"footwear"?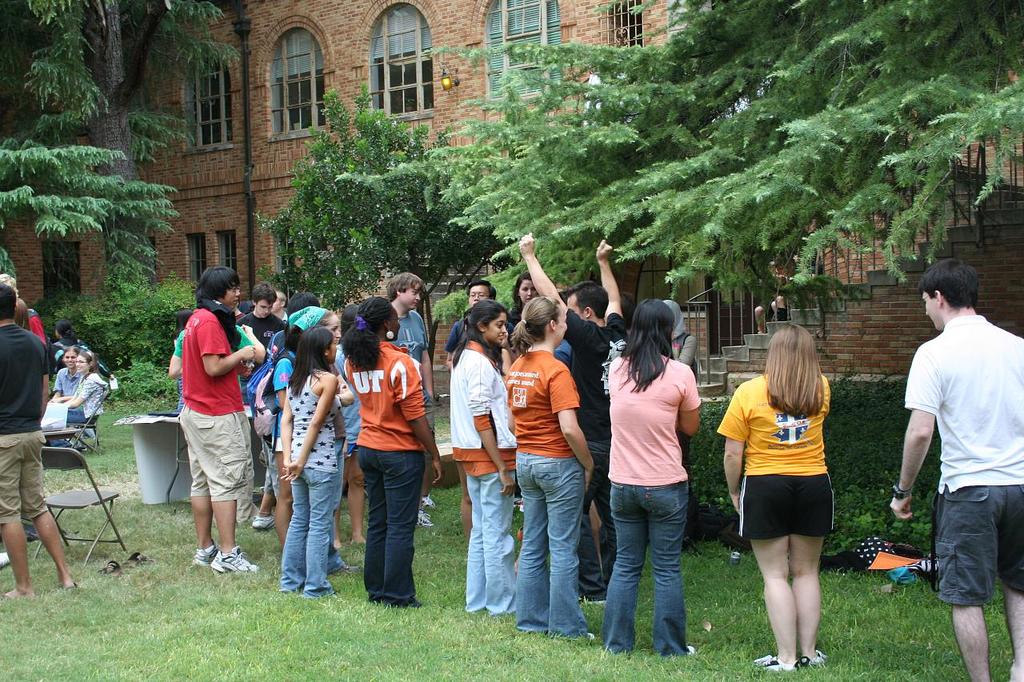
region(797, 651, 829, 669)
